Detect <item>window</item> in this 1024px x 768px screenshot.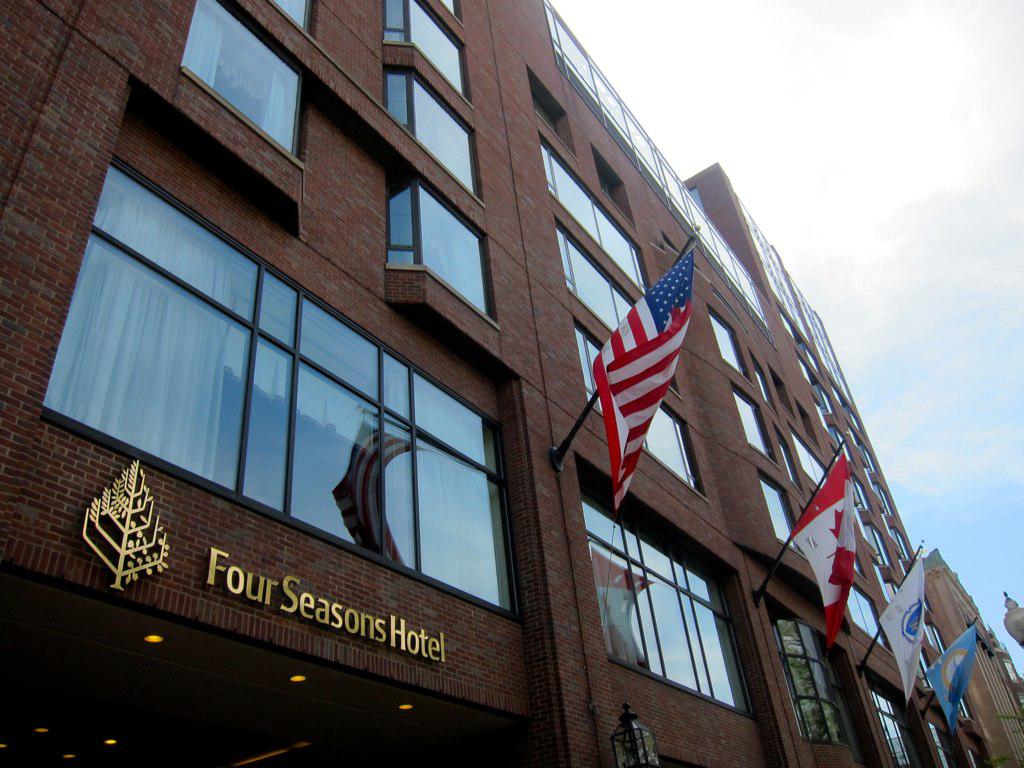
Detection: select_region(175, 0, 304, 159).
